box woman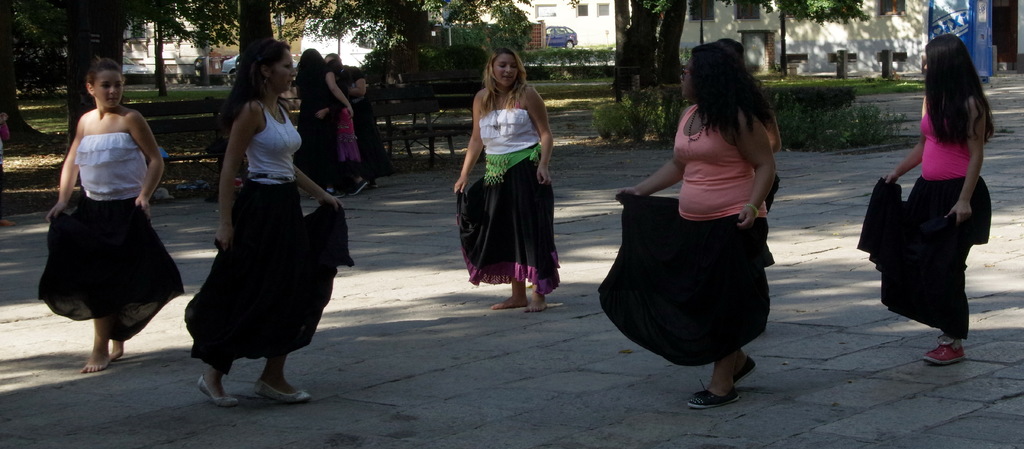
l=179, t=33, r=350, b=403
